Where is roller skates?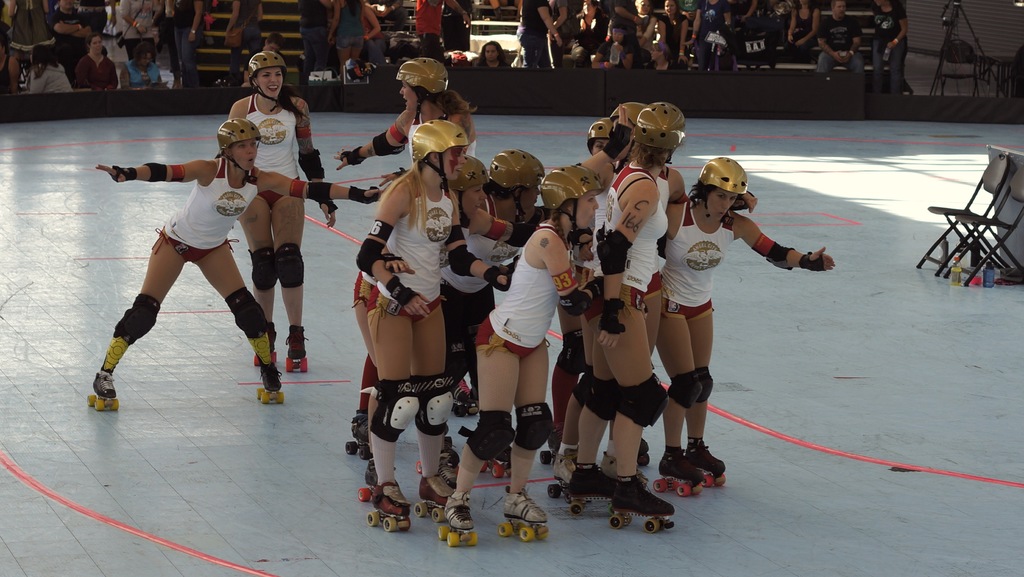
bbox(436, 493, 480, 550).
